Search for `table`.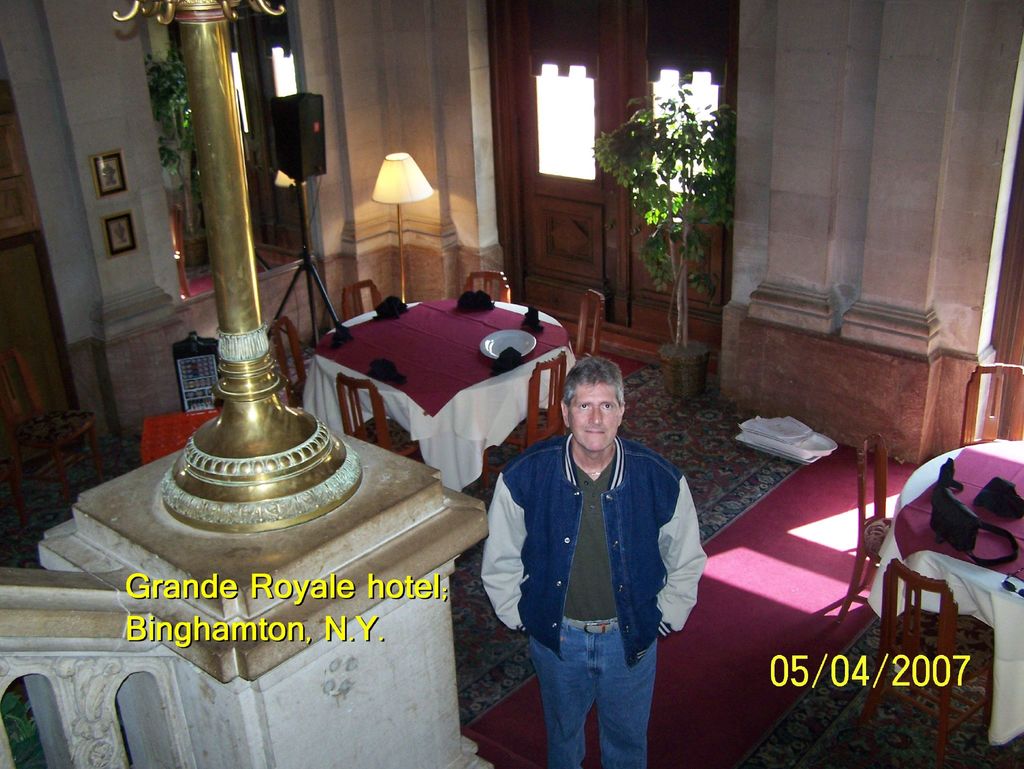
Found at box(872, 444, 1023, 746).
